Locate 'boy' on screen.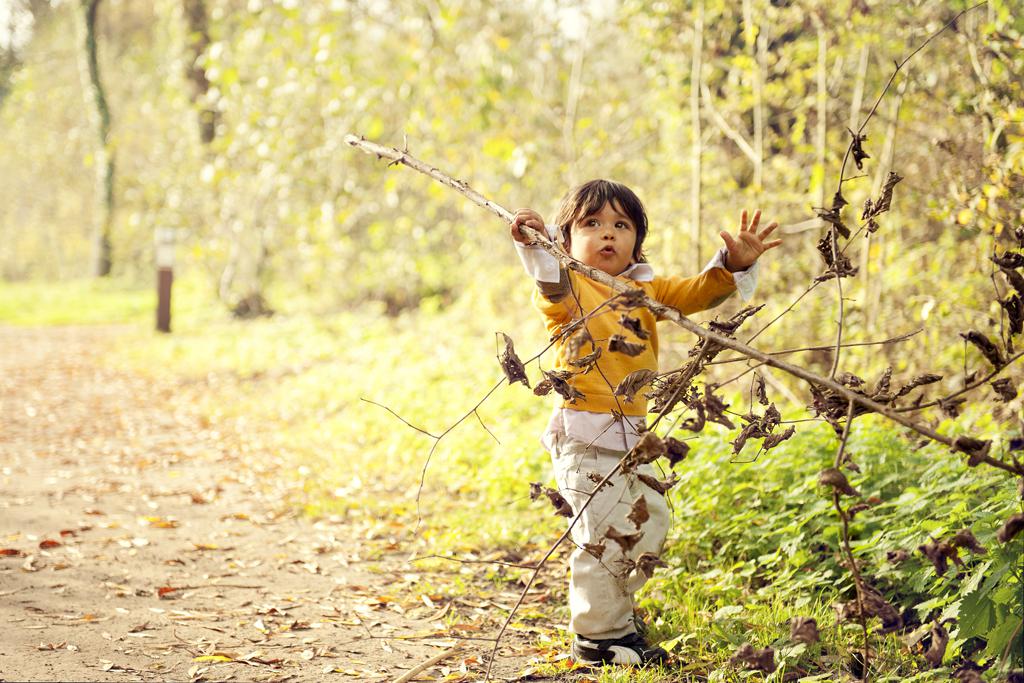
On screen at left=510, top=176, right=783, bottom=663.
